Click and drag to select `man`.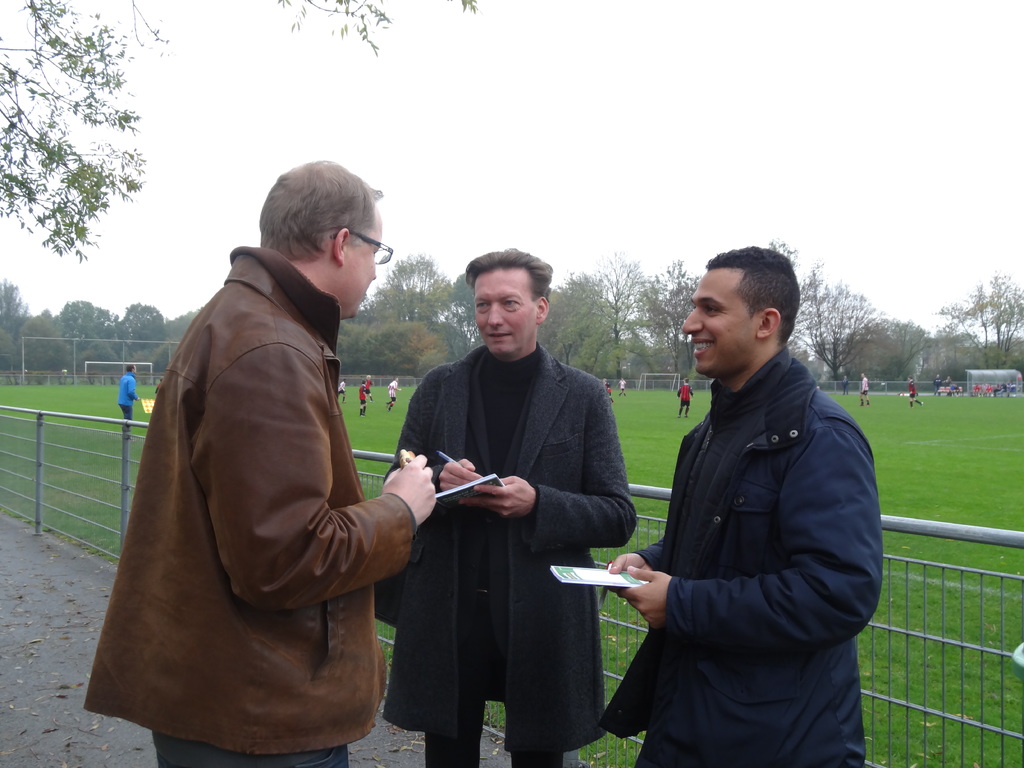
Selection: crop(382, 239, 642, 748).
